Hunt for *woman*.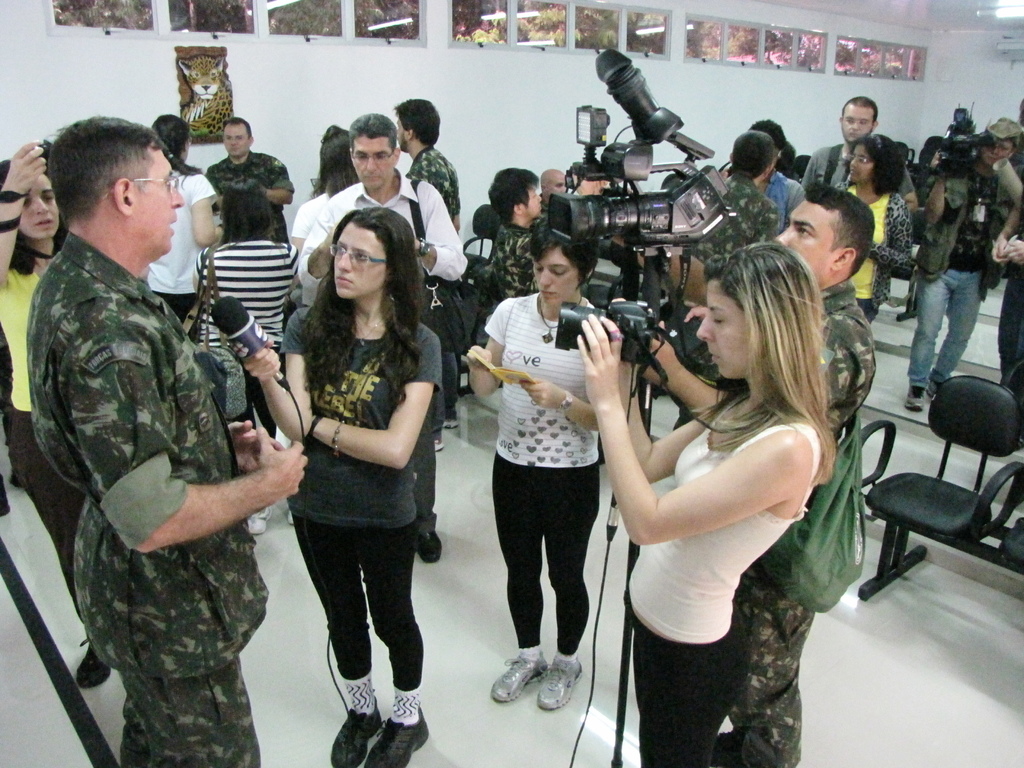
Hunted down at [463,214,620,717].
